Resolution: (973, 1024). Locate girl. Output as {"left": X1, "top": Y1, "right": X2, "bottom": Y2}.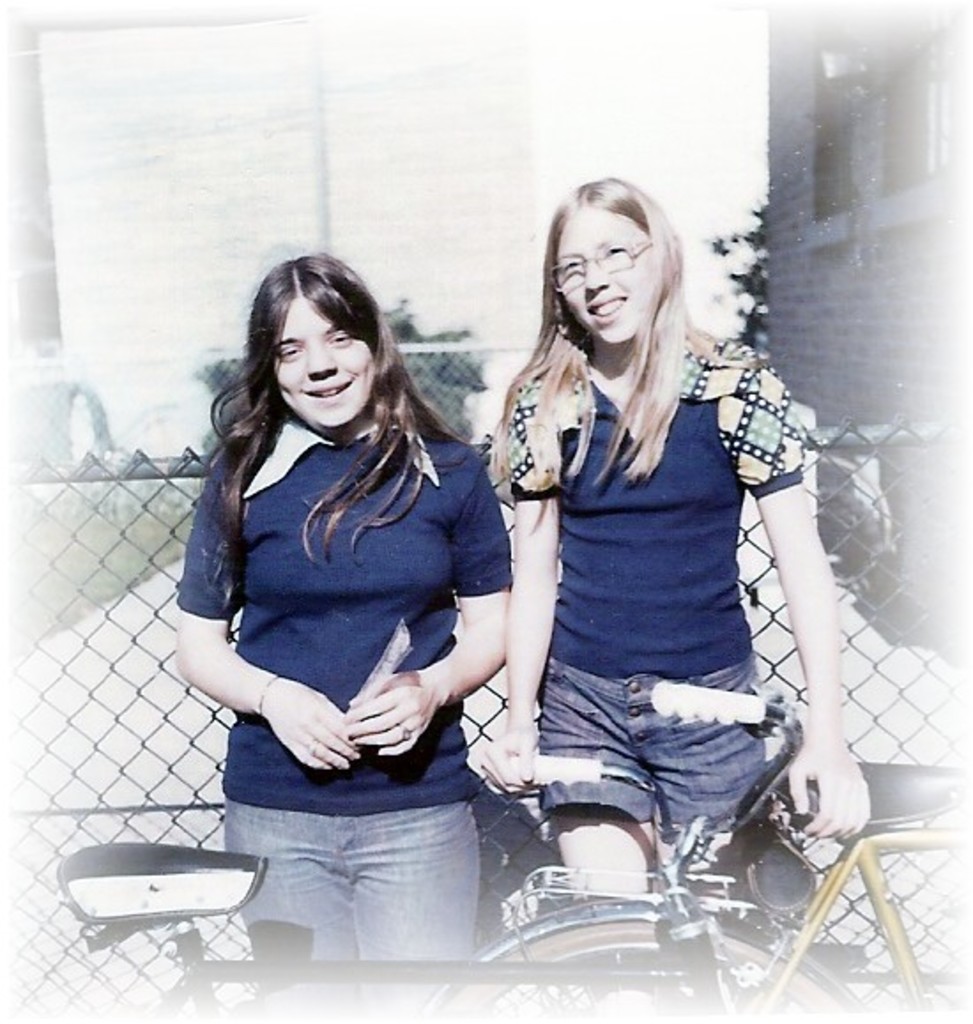
{"left": 481, "top": 175, "right": 865, "bottom": 1019}.
